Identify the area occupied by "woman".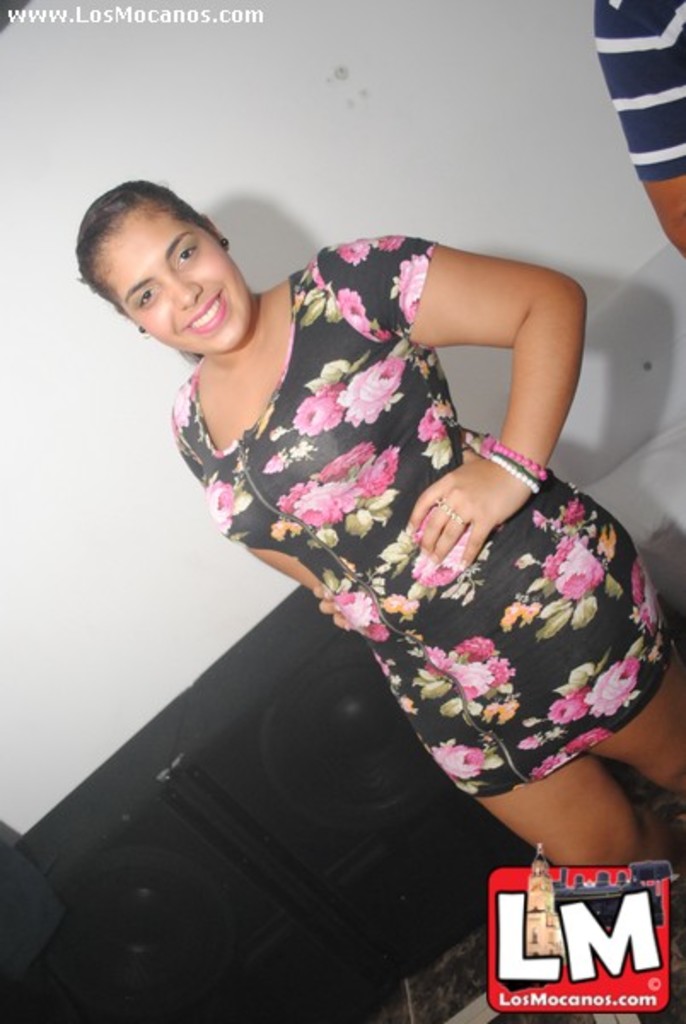
Area: [x1=48, y1=119, x2=642, y2=961].
